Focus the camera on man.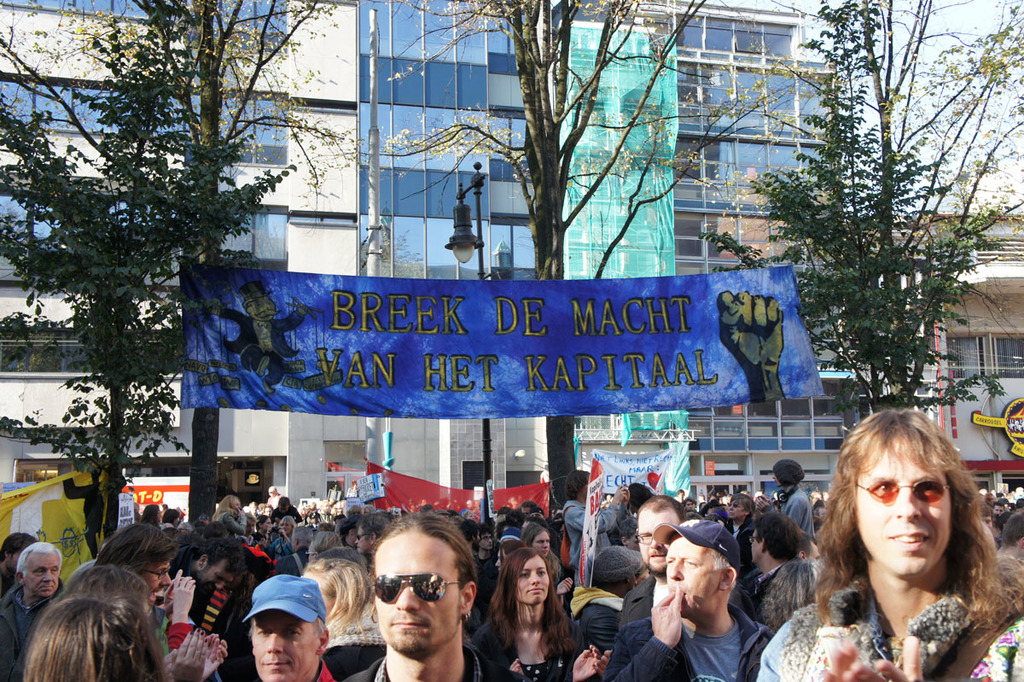
Focus region: bbox=[238, 571, 335, 681].
